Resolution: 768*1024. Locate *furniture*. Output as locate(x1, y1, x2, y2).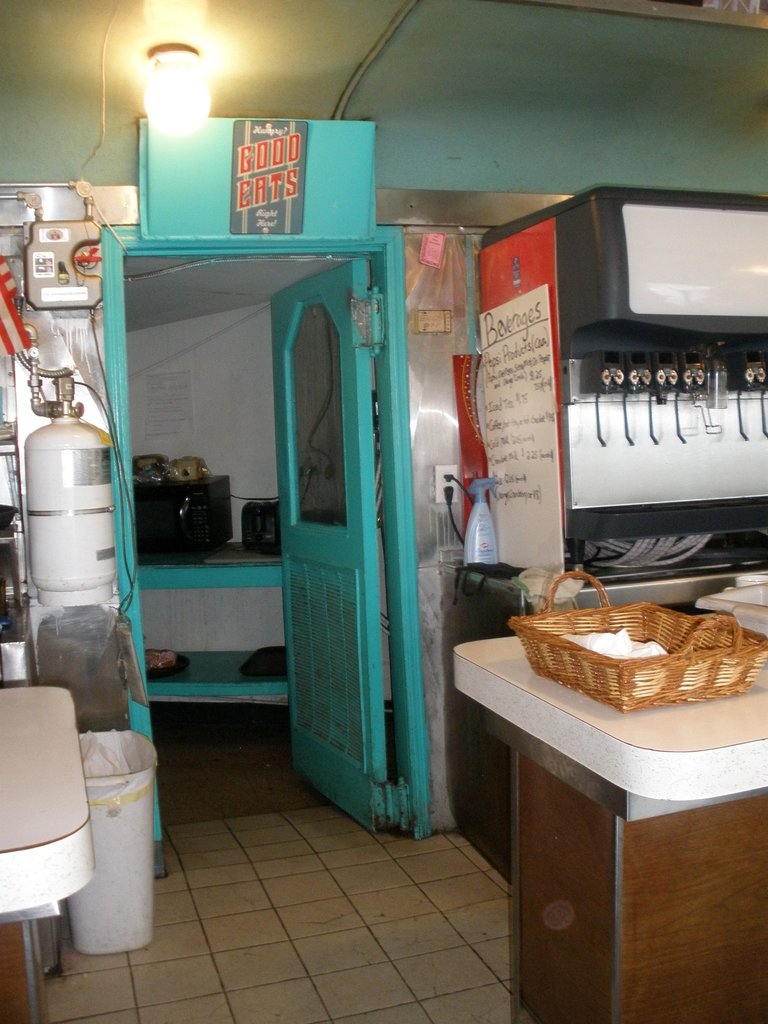
locate(0, 687, 93, 915).
